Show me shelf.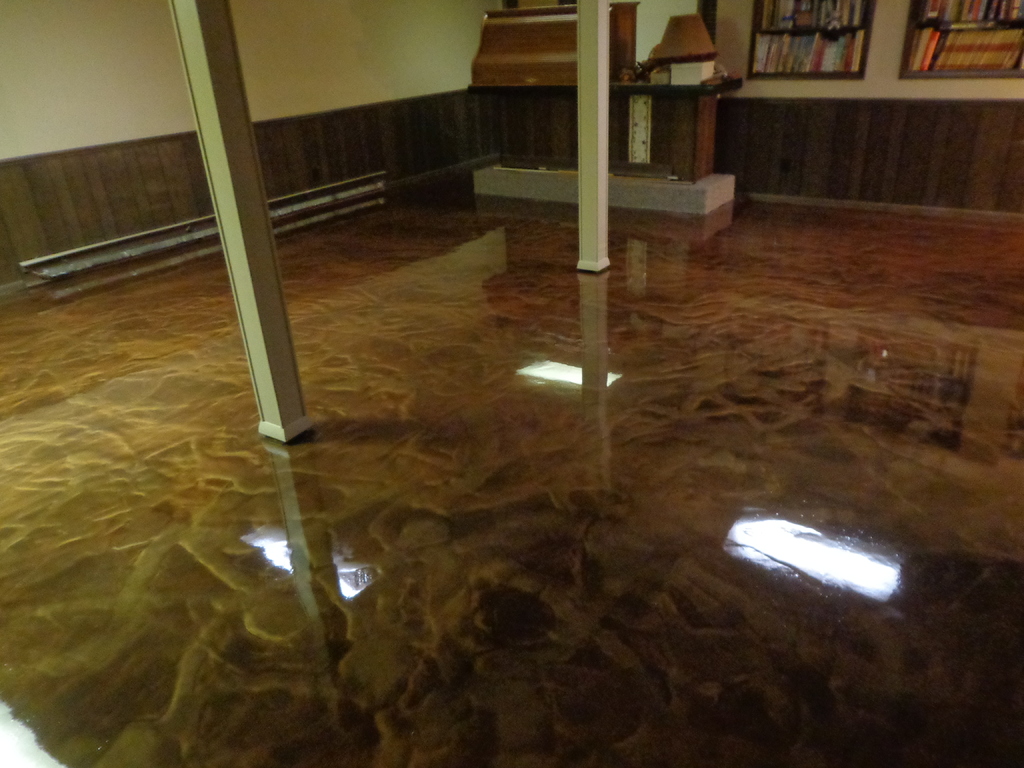
shelf is here: select_region(905, 4, 1023, 81).
